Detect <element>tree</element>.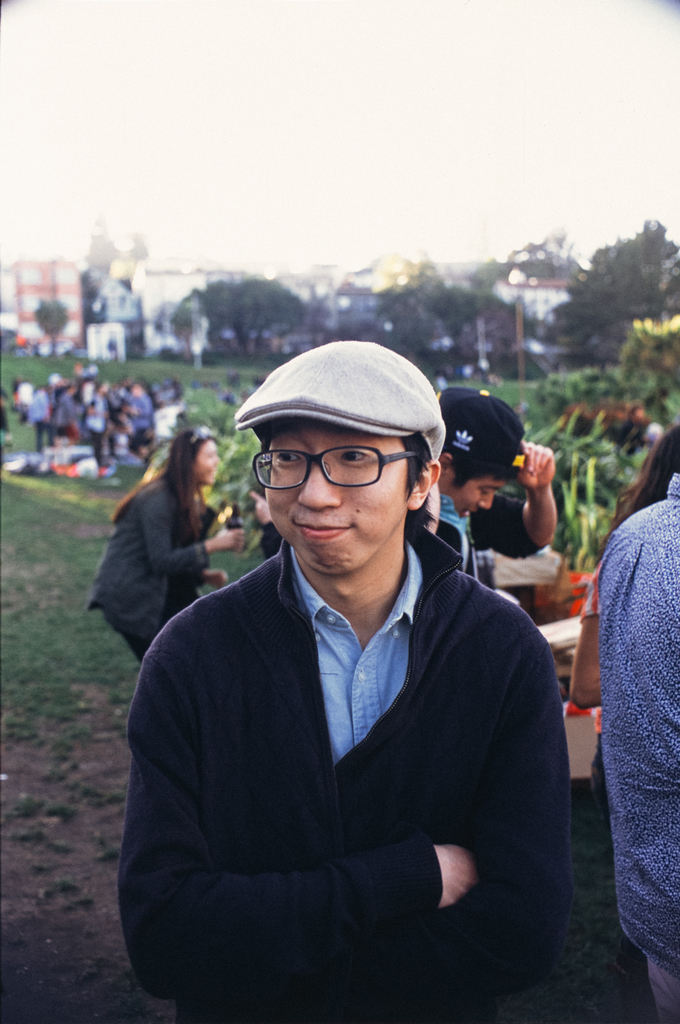
Detected at [550, 218, 679, 369].
